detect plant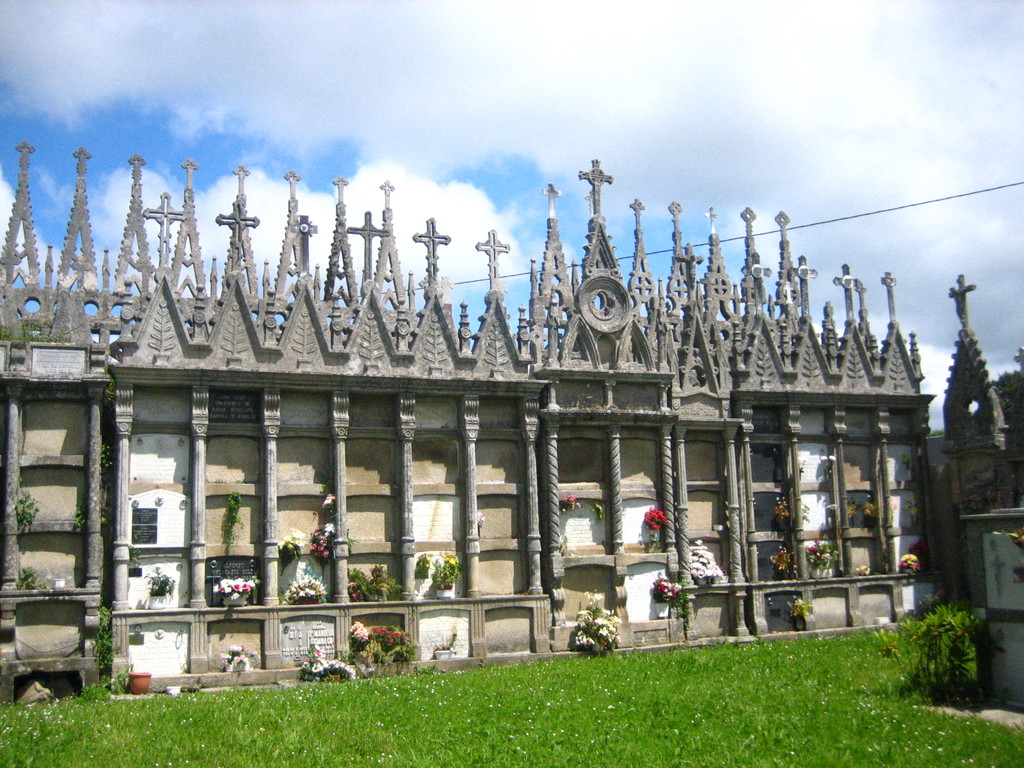
select_region(652, 573, 684, 600)
